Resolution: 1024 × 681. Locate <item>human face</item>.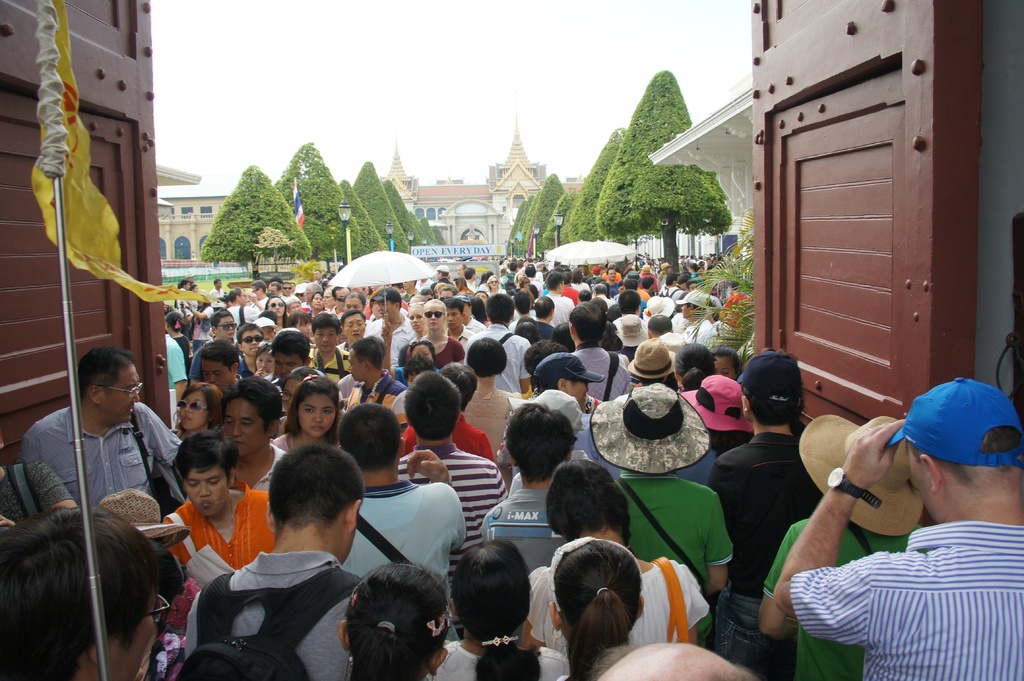
detection(688, 266, 691, 273).
